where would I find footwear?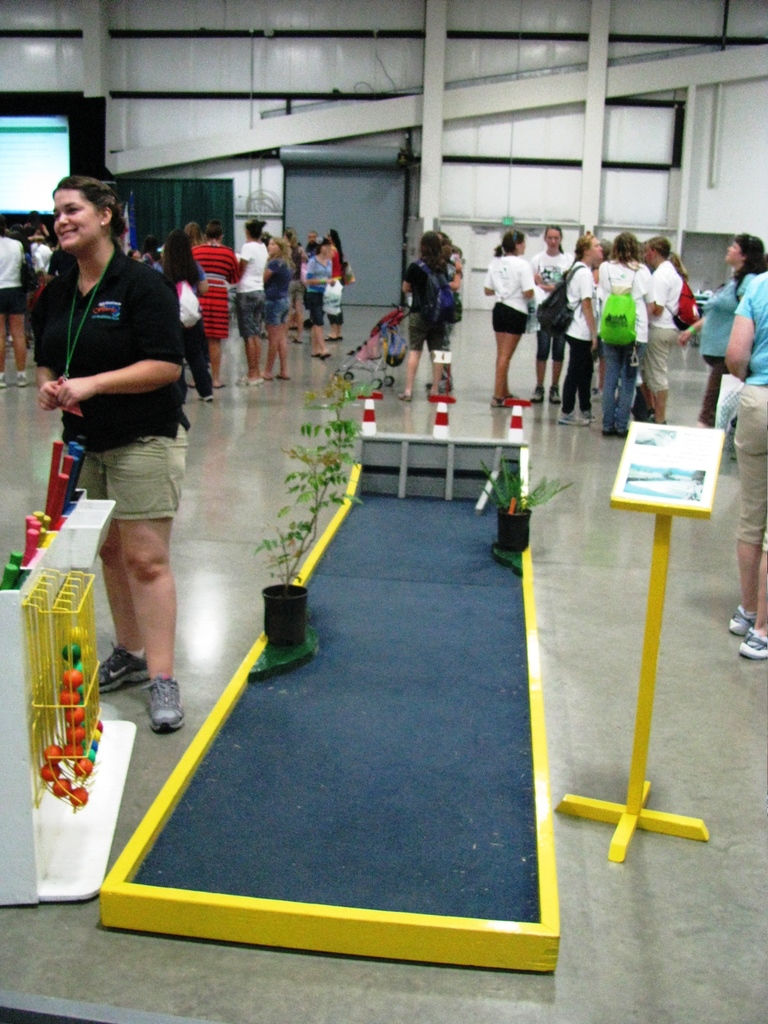
At {"left": 15, "top": 371, "right": 27, "bottom": 387}.
